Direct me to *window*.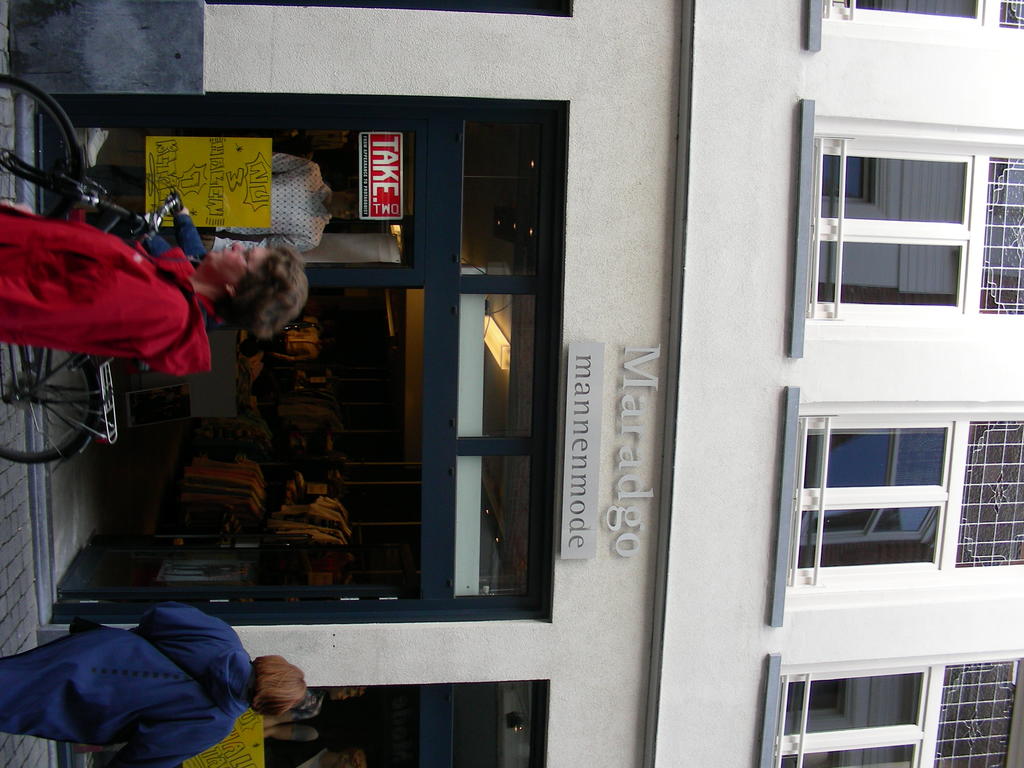
Direction: <bbox>790, 419, 952, 574</bbox>.
